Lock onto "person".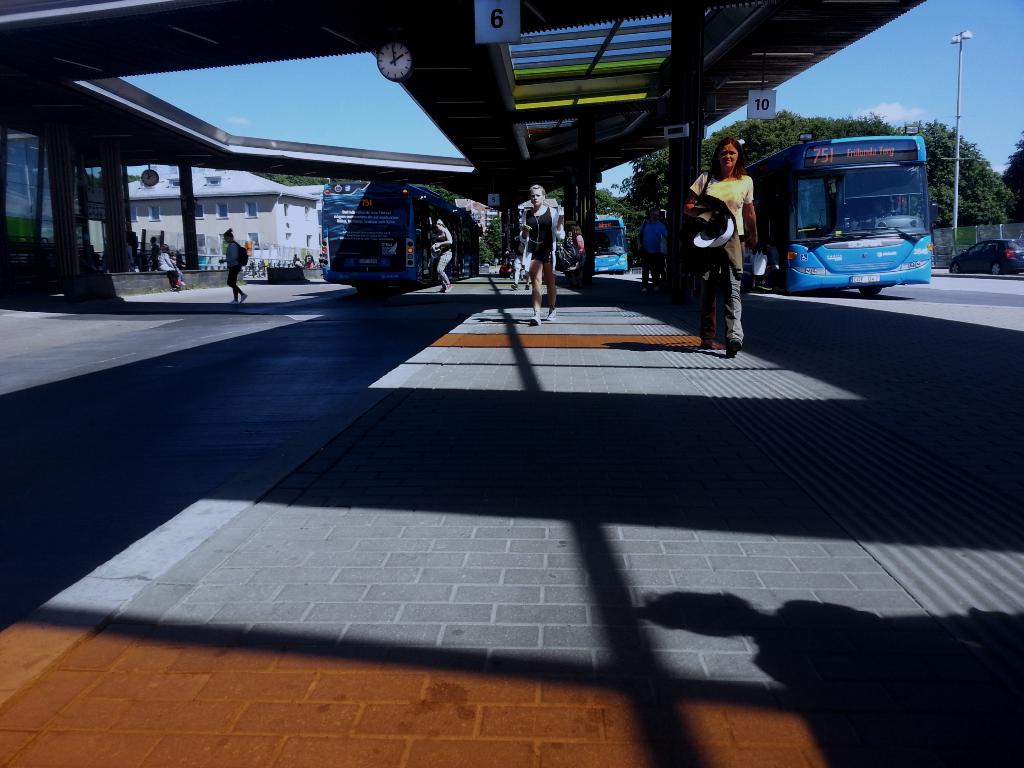
Locked: BBox(226, 225, 253, 307).
